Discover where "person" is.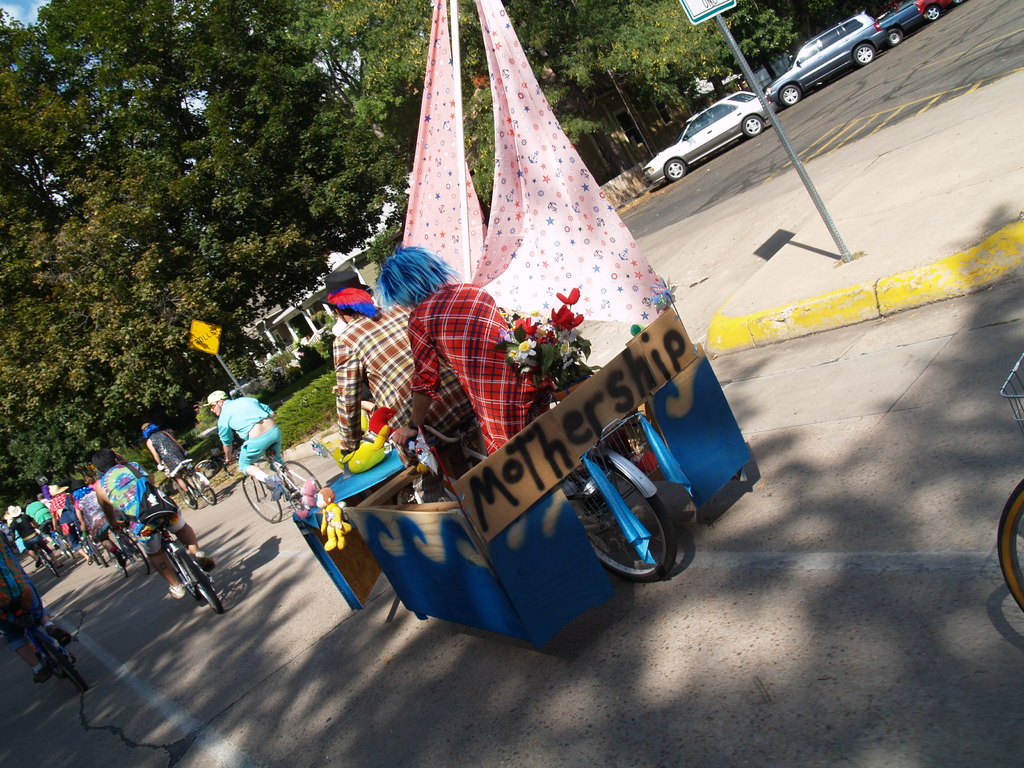
Discovered at BBox(54, 486, 81, 547).
